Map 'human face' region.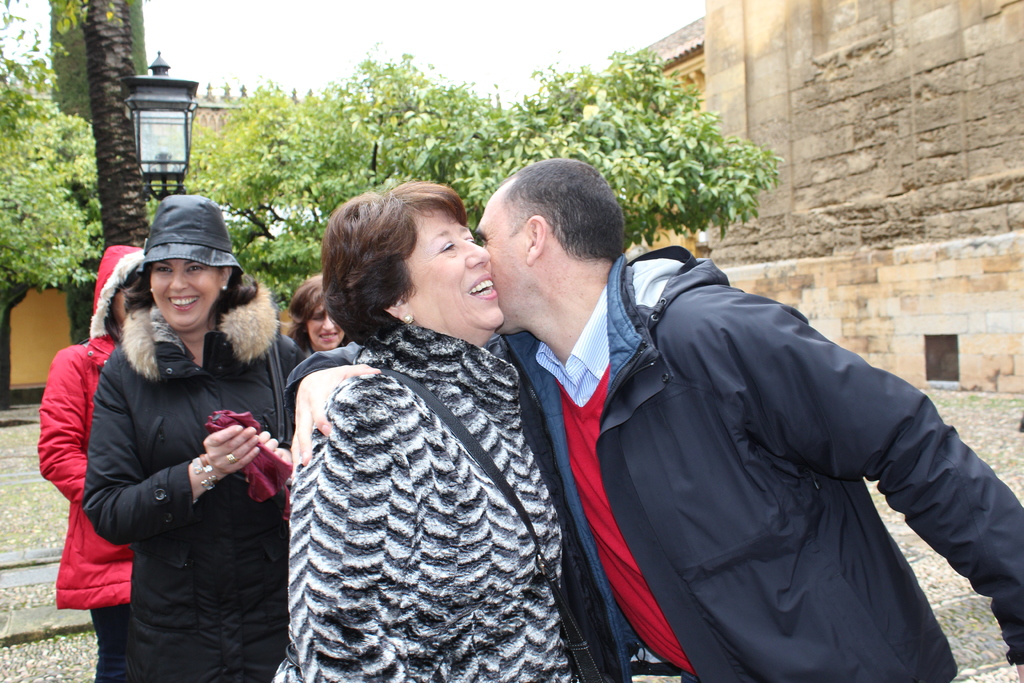
Mapped to bbox=(404, 210, 504, 329).
